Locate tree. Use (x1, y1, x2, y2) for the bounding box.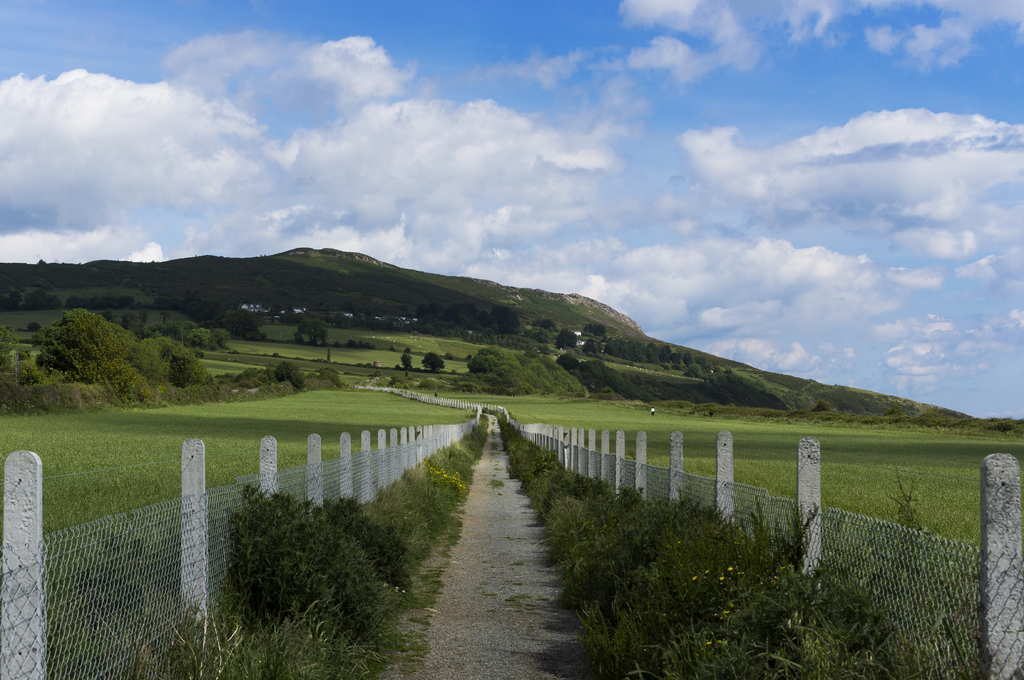
(465, 347, 524, 394).
